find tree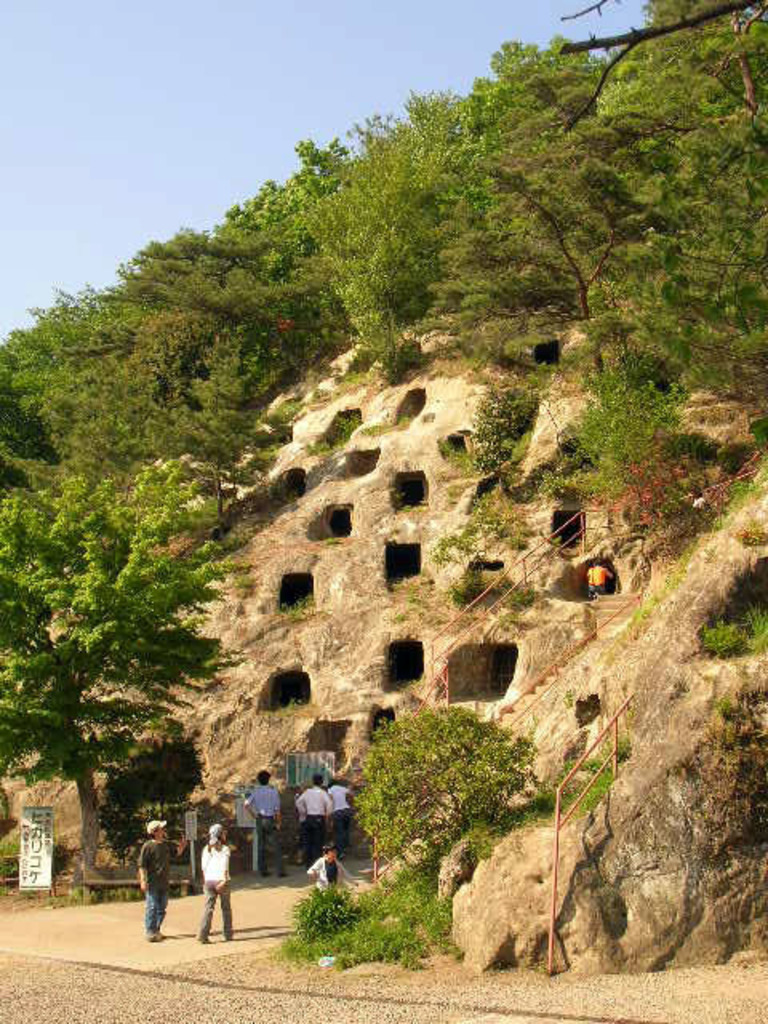
<box>533,0,766,421</box>
